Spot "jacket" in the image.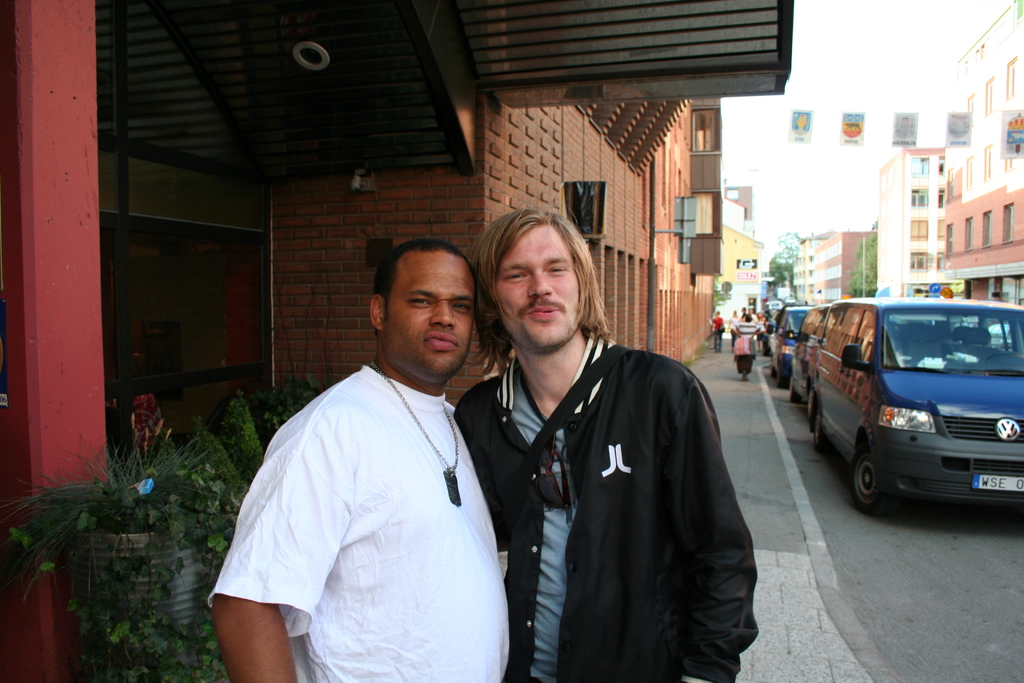
"jacket" found at [x1=474, y1=271, x2=760, y2=682].
